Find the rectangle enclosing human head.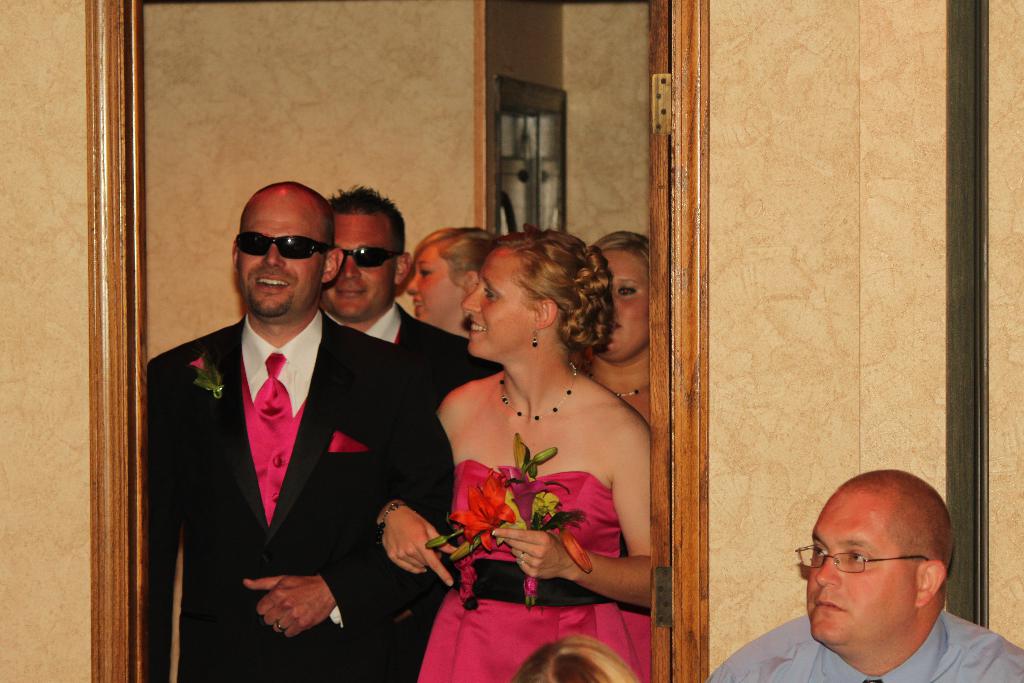
pyautogui.locateOnScreen(802, 488, 962, 656).
